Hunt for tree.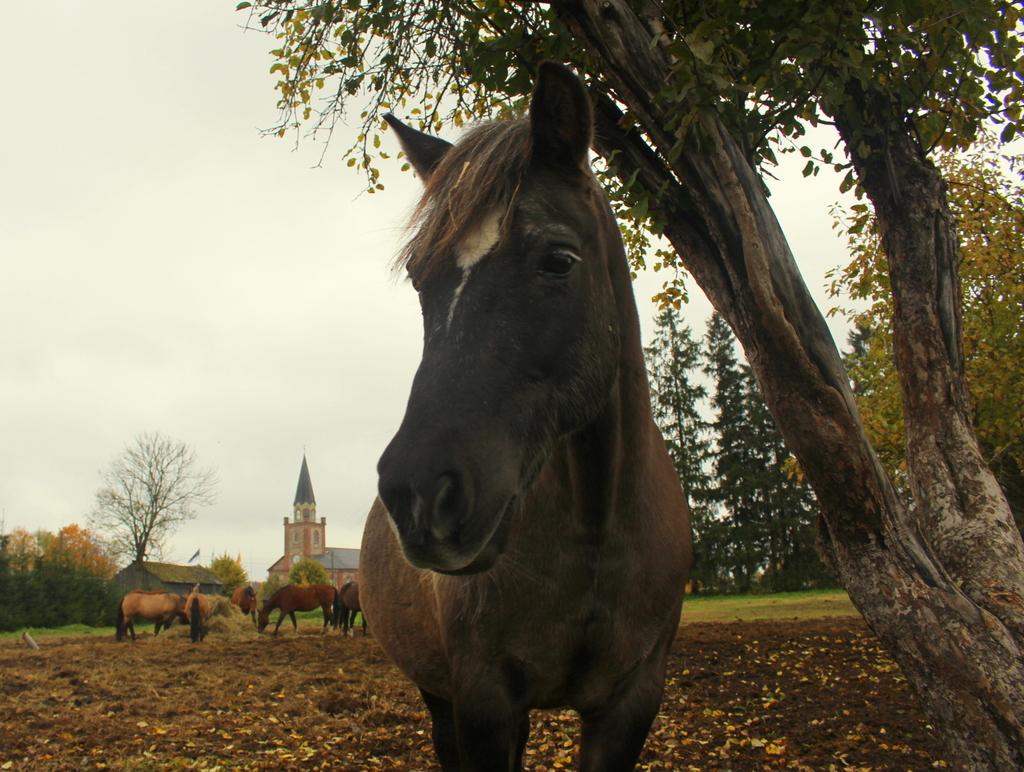
Hunted down at (x1=639, y1=293, x2=732, y2=600).
